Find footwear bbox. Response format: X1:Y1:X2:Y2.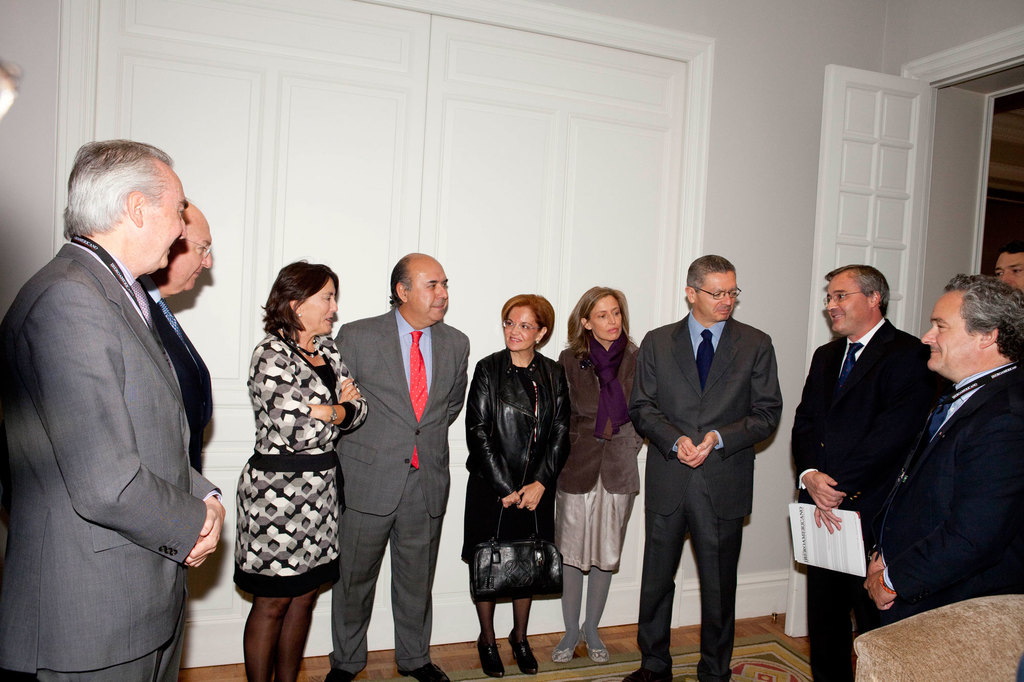
580:628:608:662.
